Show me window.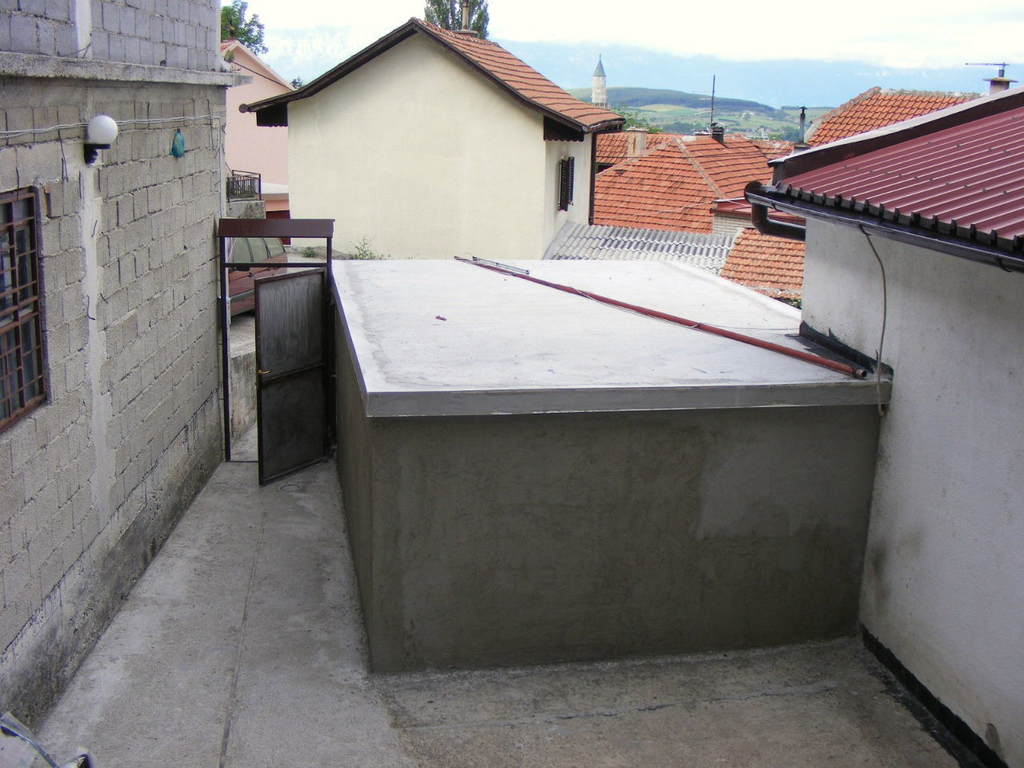
window is here: [left=558, top=156, right=574, bottom=210].
